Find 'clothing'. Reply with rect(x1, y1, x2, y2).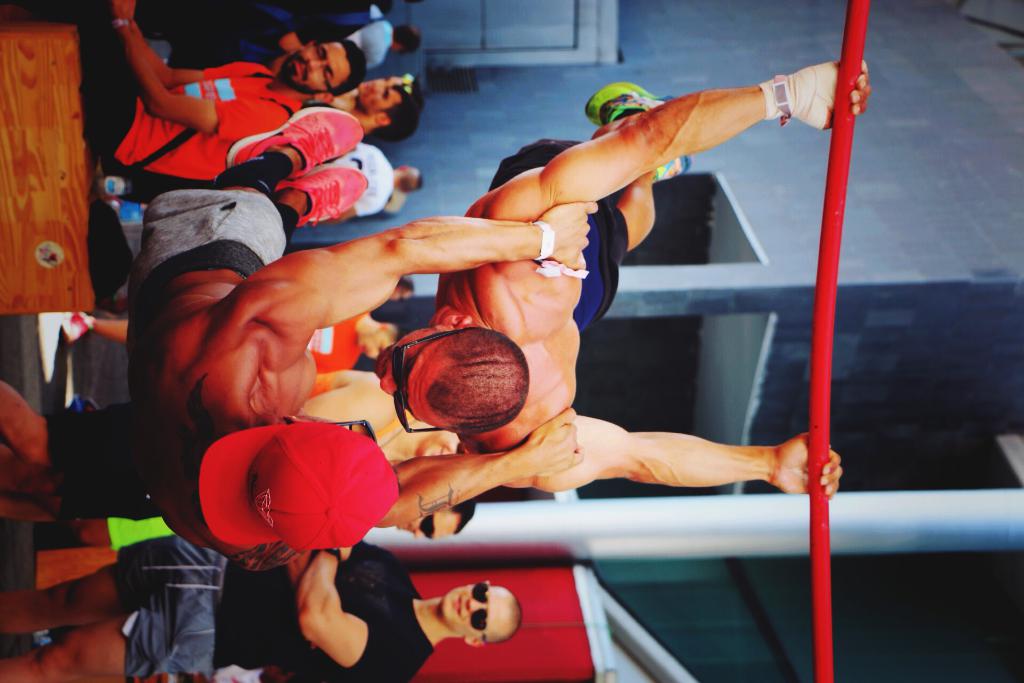
rect(304, 152, 401, 222).
